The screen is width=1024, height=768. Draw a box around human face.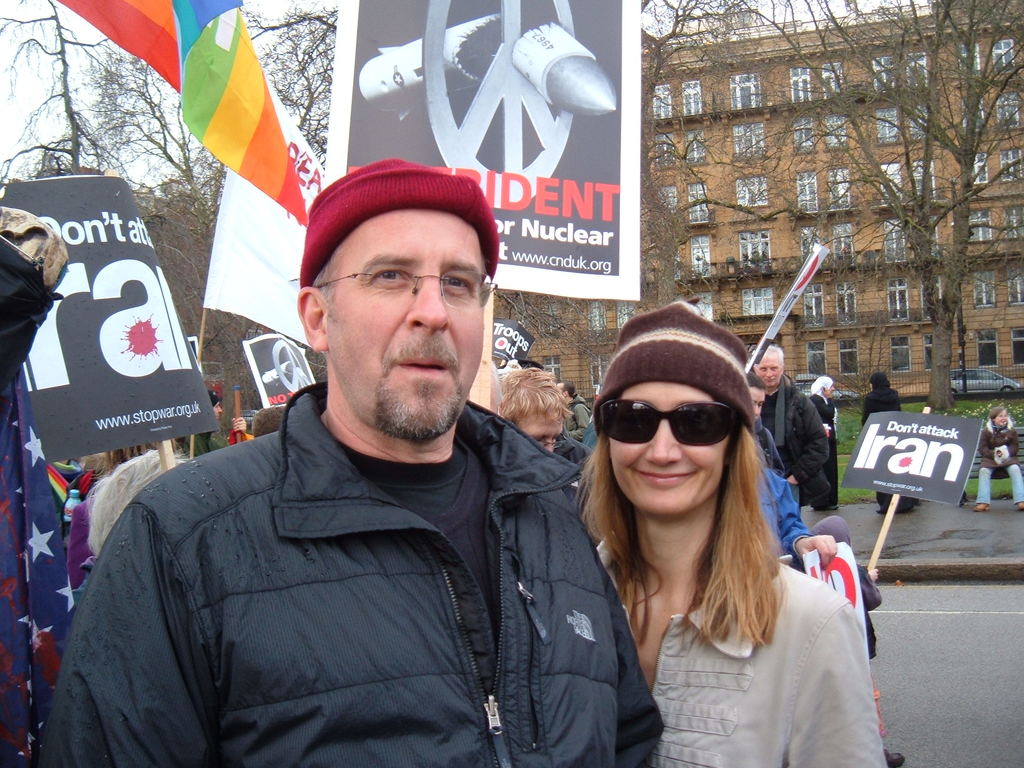
328, 209, 488, 445.
